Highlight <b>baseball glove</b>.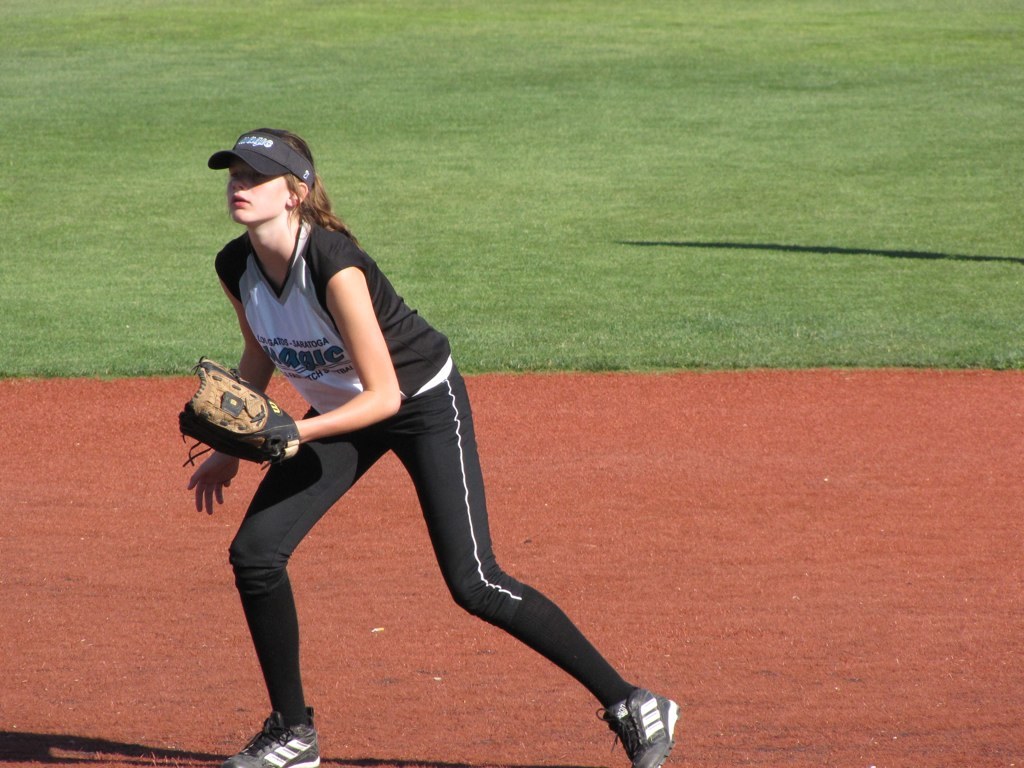
Highlighted region: [181, 353, 301, 472].
